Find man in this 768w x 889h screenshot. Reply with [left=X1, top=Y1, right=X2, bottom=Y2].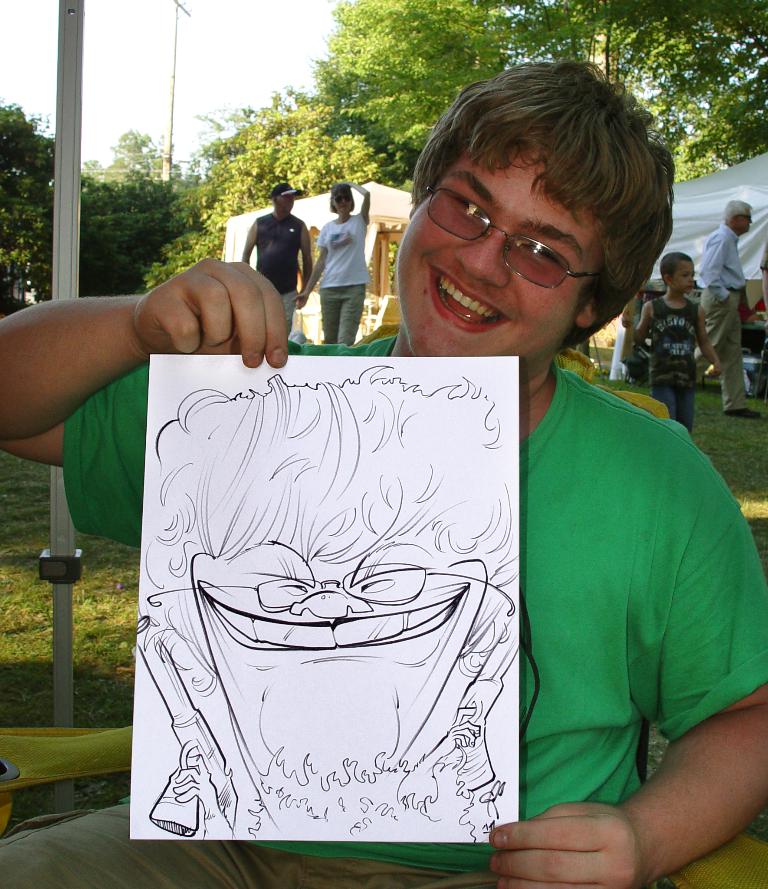
[left=0, top=50, right=767, bottom=888].
